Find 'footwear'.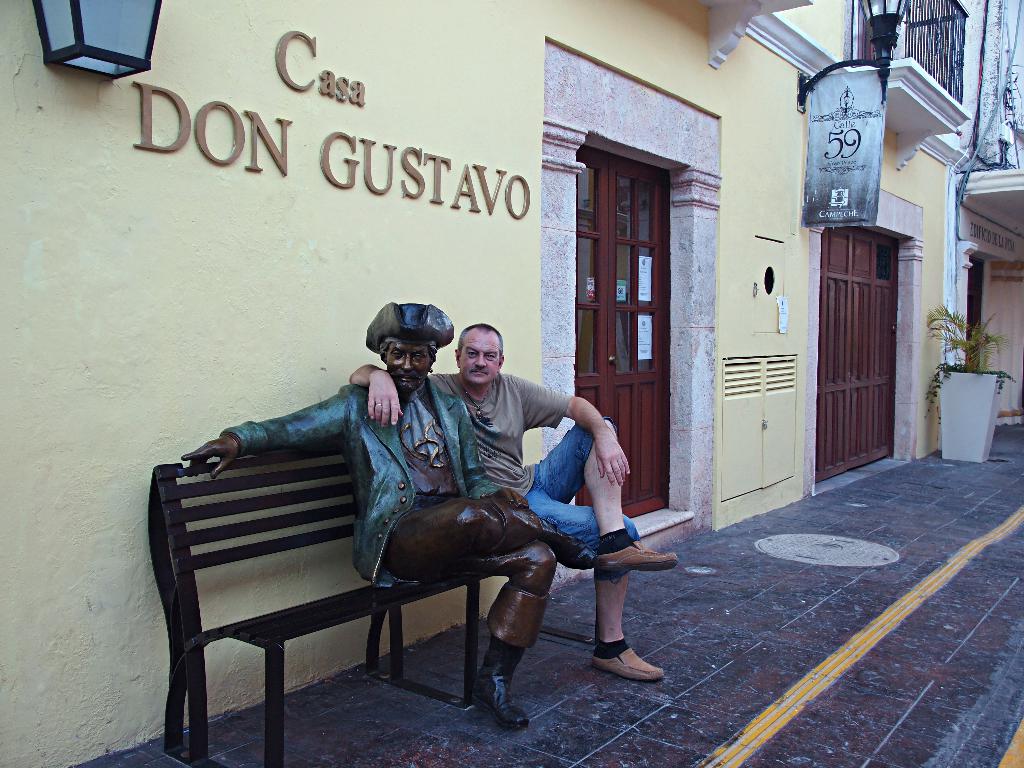
[x1=525, y1=524, x2=604, y2=572].
